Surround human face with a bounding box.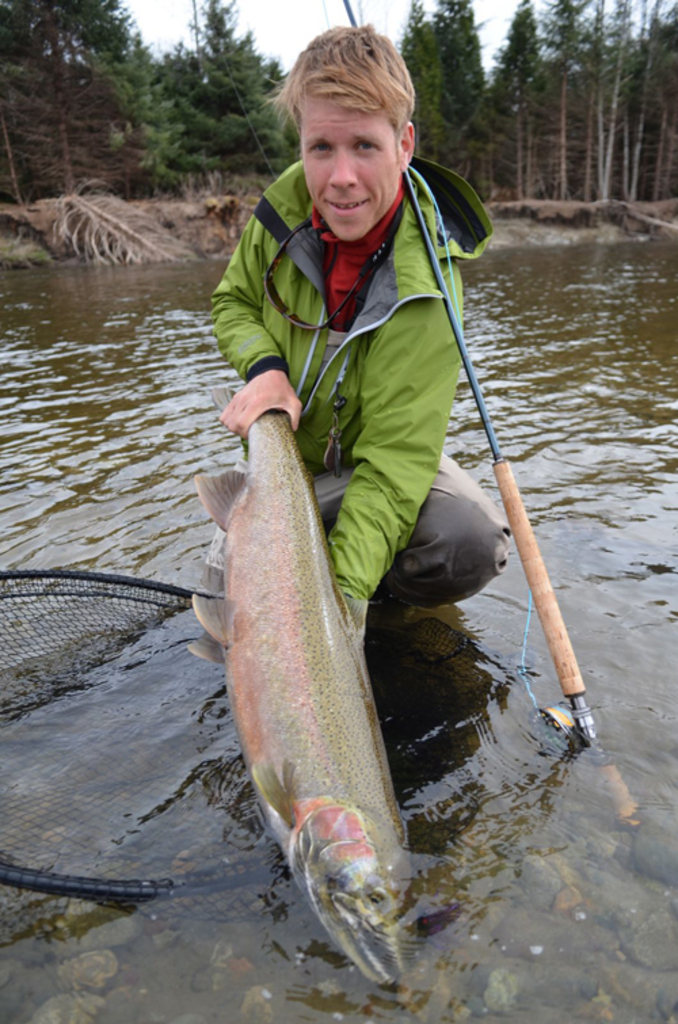
select_region(293, 94, 403, 240).
